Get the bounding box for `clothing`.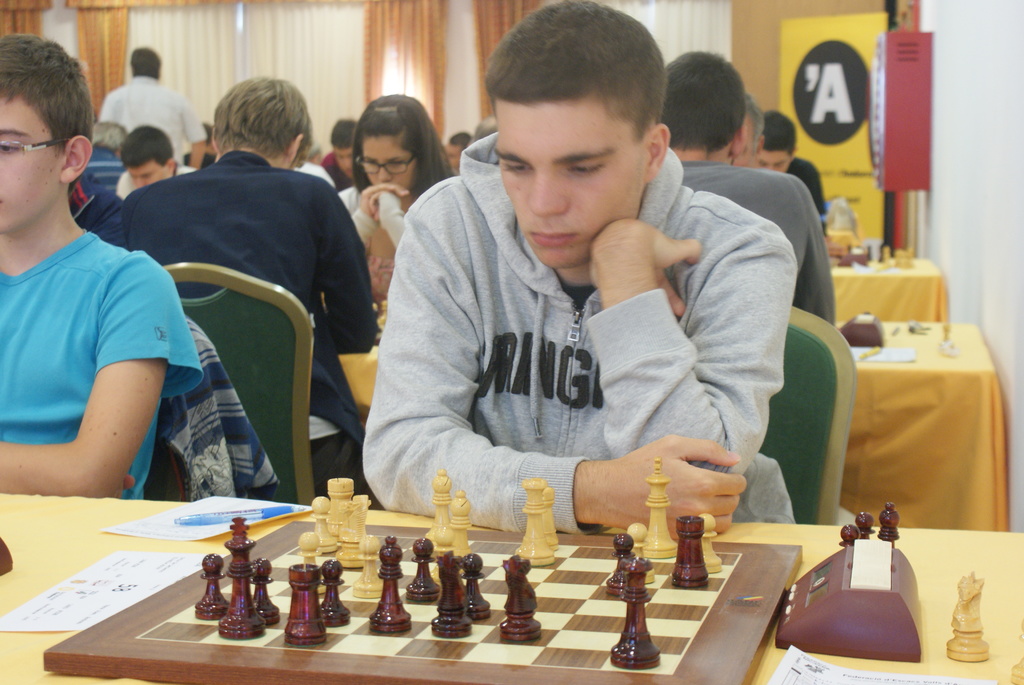
<bbox>678, 156, 836, 323</bbox>.
